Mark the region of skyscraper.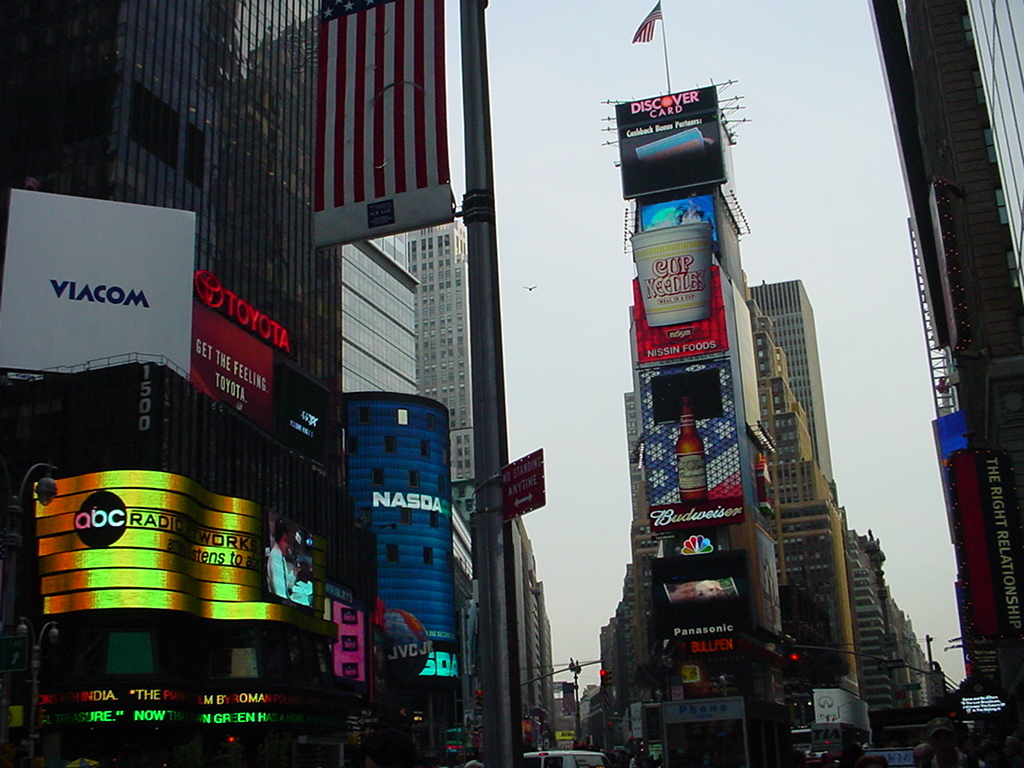
Region: region(0, 0, 418, 767).
